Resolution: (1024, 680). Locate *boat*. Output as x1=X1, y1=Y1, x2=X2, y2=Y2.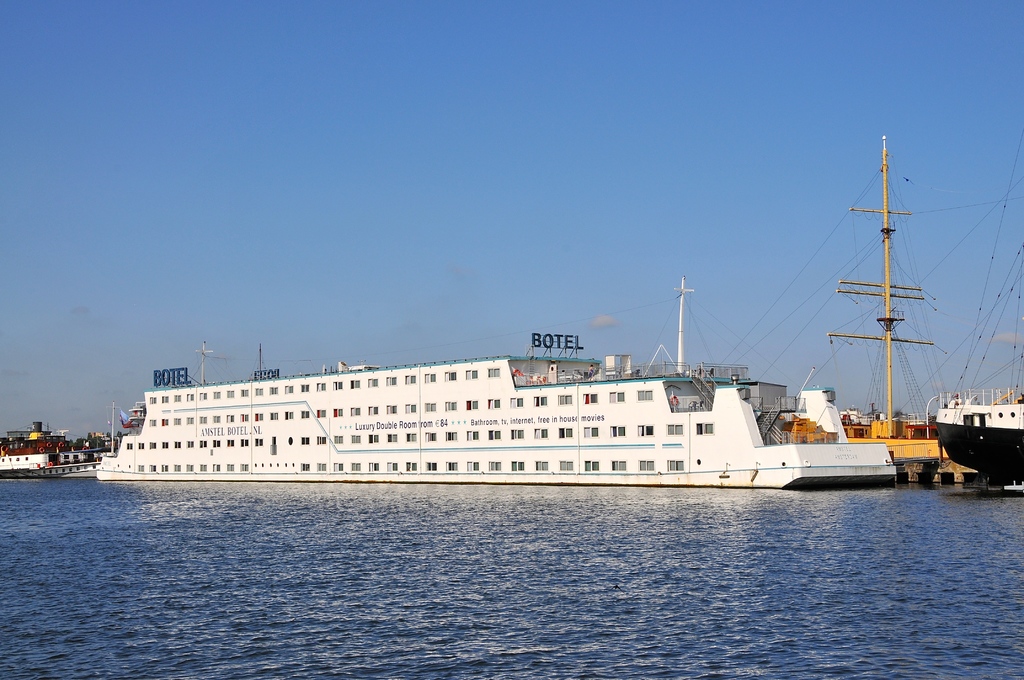
x1=709, y1=136, x2=953, y2=480.
